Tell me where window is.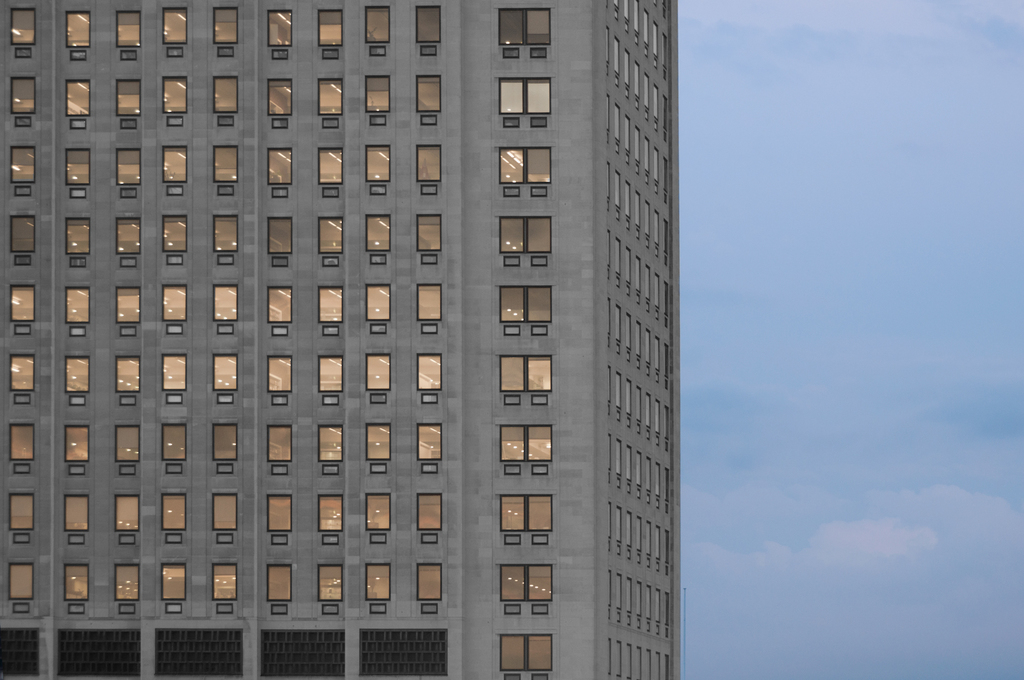
window is at 309:278:339:339.
